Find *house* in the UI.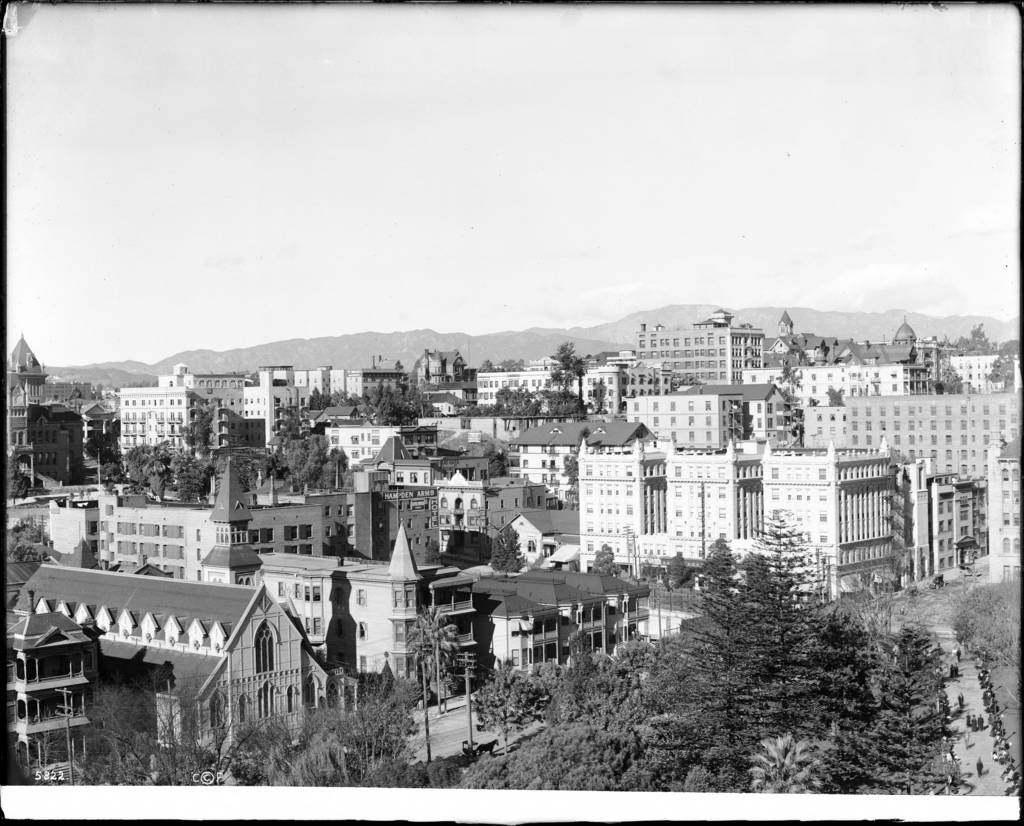
UI element at [x1=607, y1=312, x2=757, y2=423].
